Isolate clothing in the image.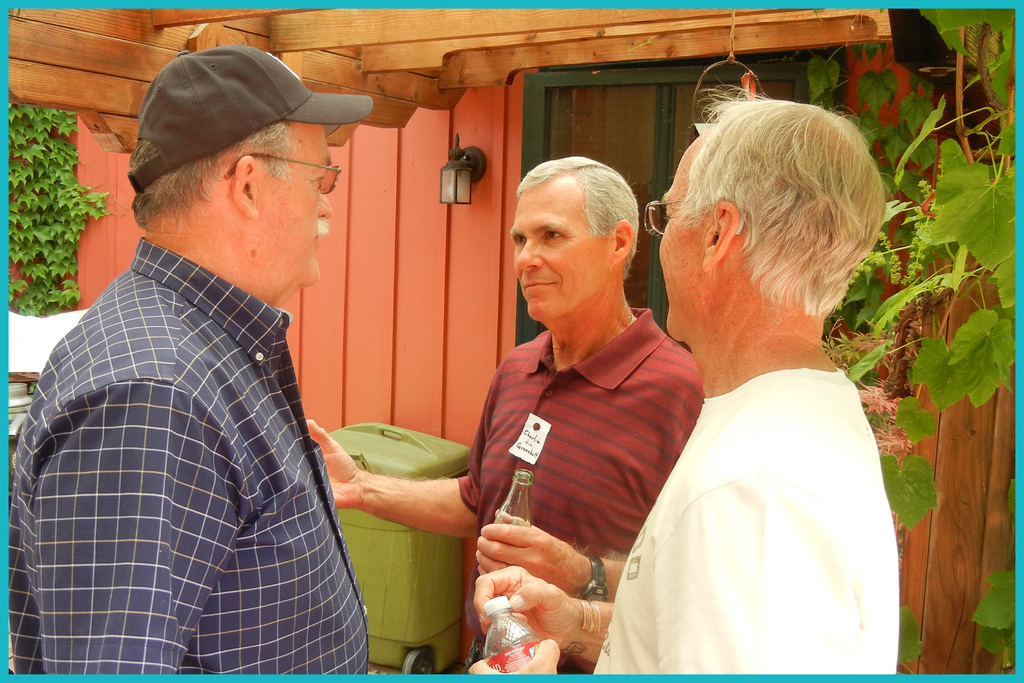
Isolated region: detection(593, 360, 899, 677).
